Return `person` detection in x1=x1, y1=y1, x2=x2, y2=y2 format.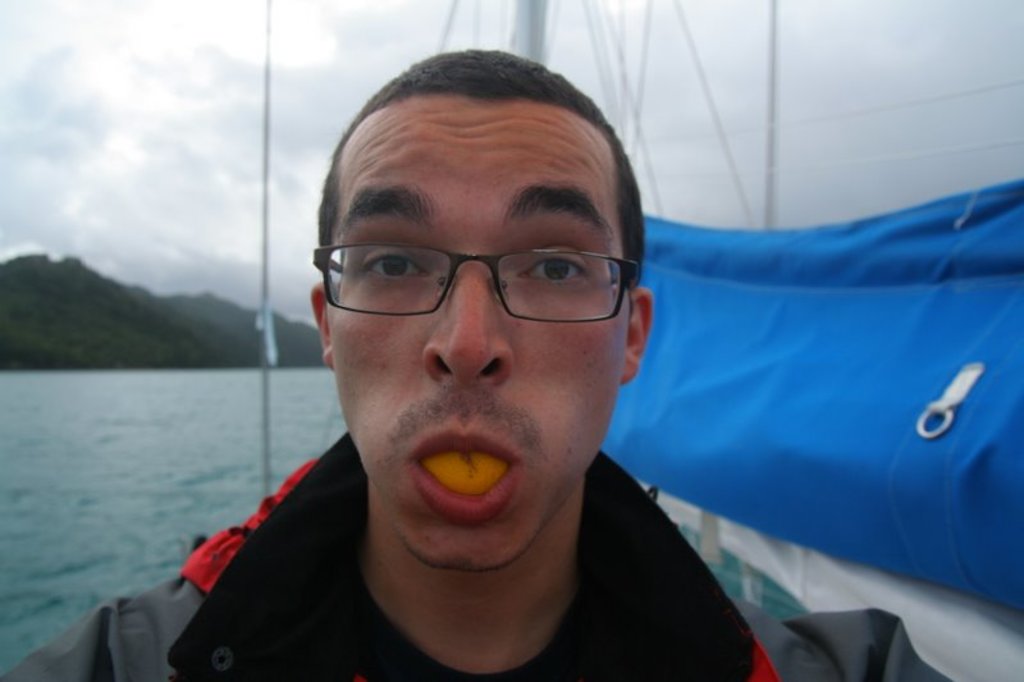
x1=0, y1=51, x2=960, y2=681.
